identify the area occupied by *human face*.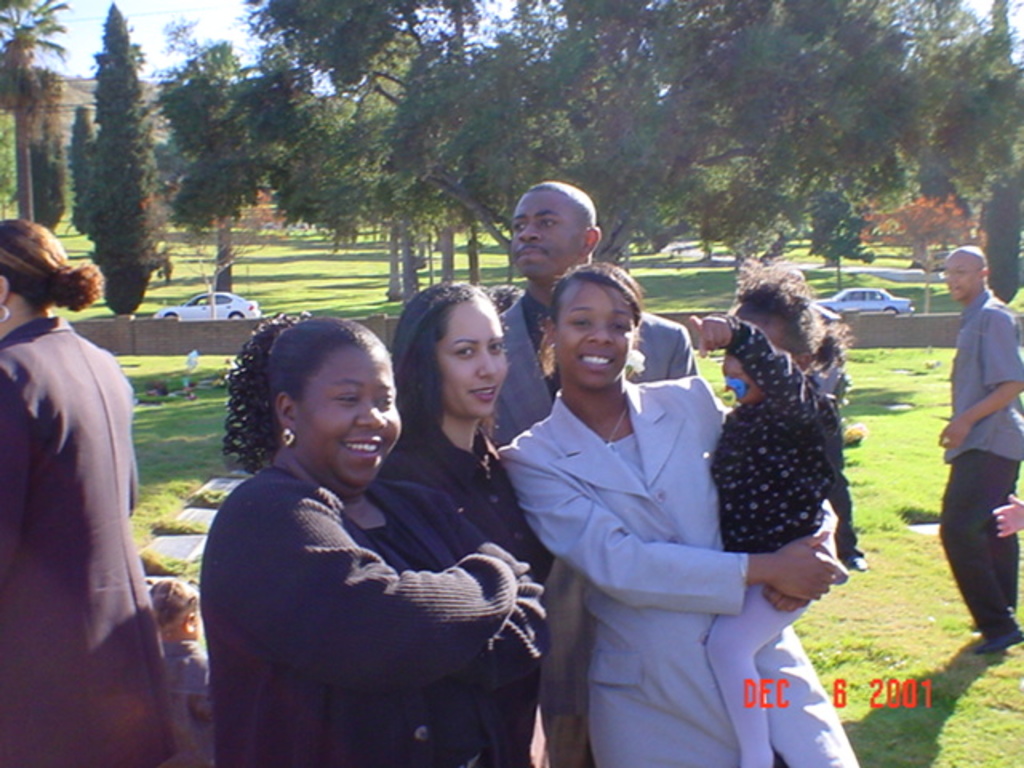
Area: (554,275,637,389).
